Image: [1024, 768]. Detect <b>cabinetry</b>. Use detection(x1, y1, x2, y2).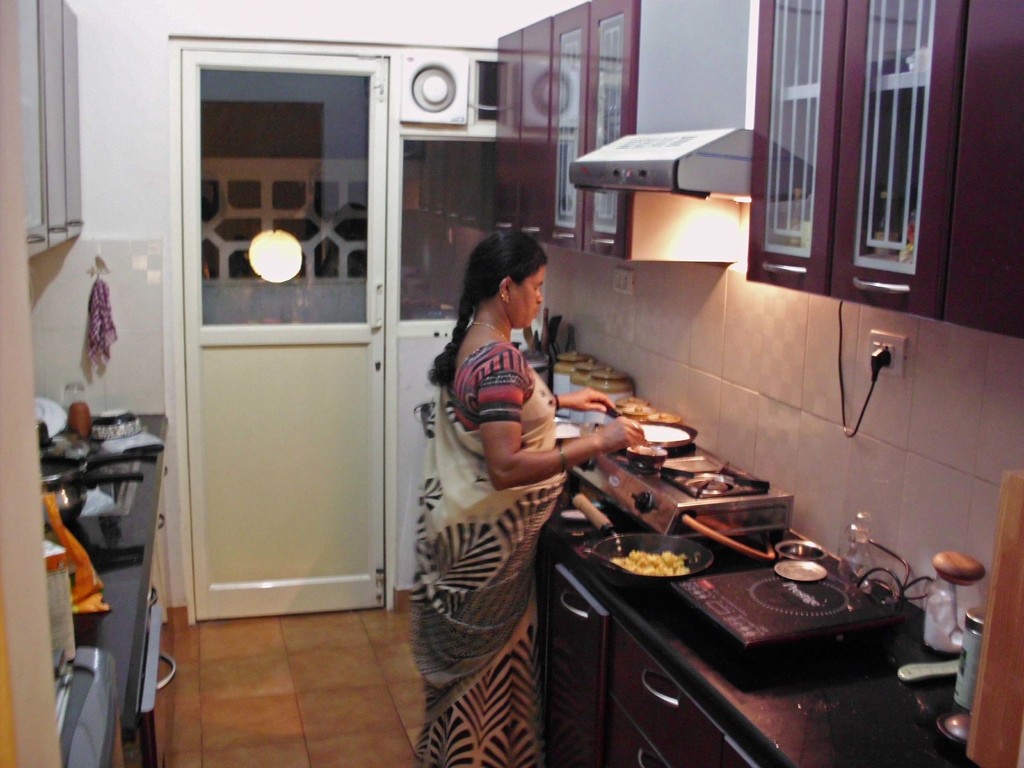
detection(545, 572, 611, 767).
